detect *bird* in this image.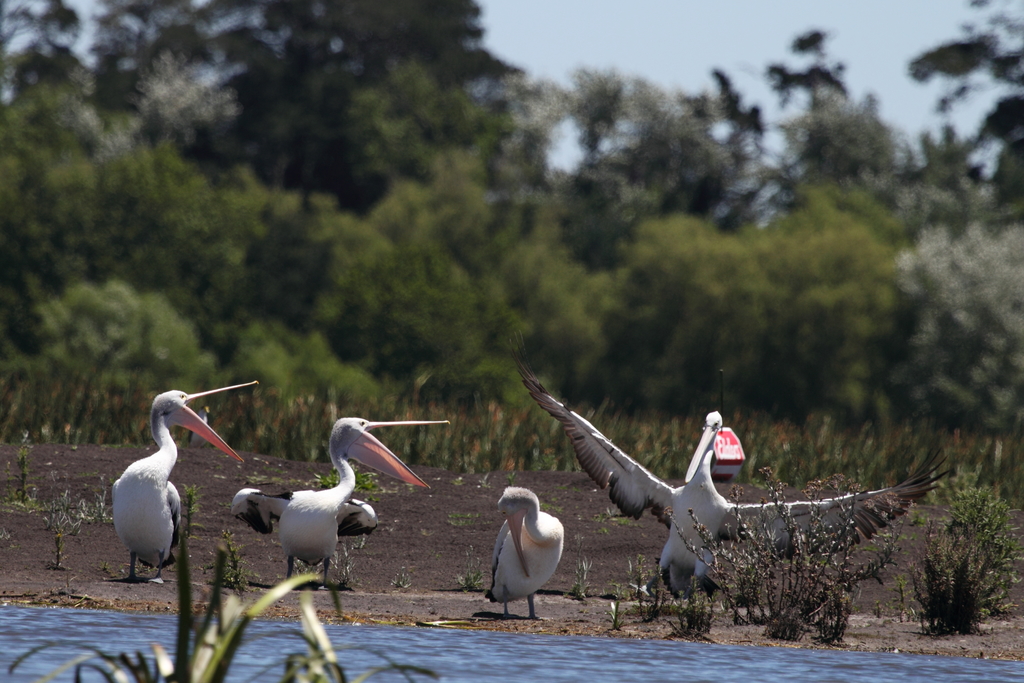
Detection: detection(221, 415, 459, 593).
